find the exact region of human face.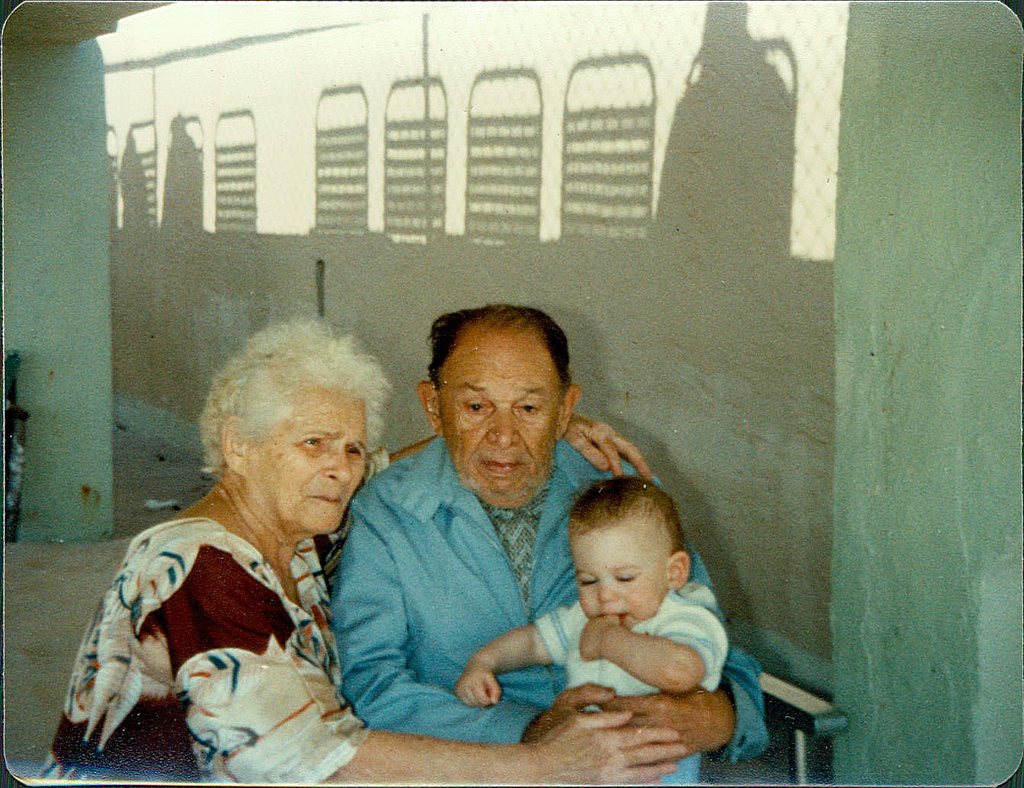
Exact region: detection(569, 525, 669, 629).
